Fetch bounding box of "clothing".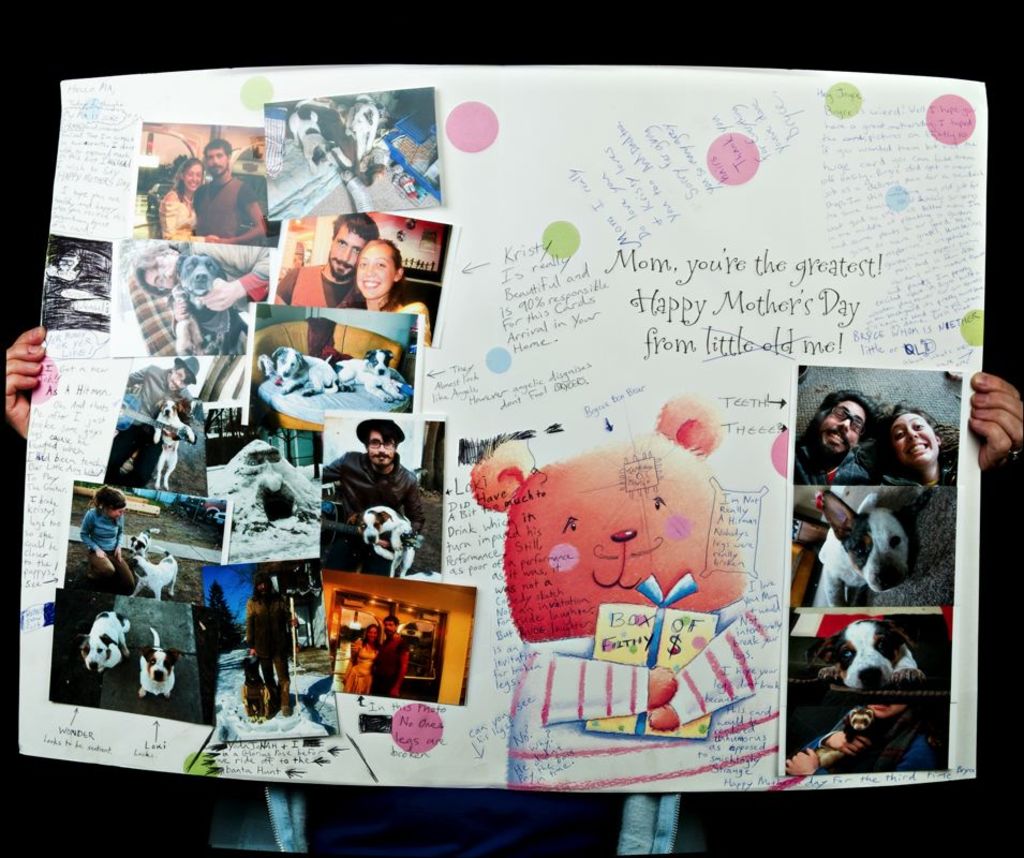
Bbox: 278 255 358 315.
